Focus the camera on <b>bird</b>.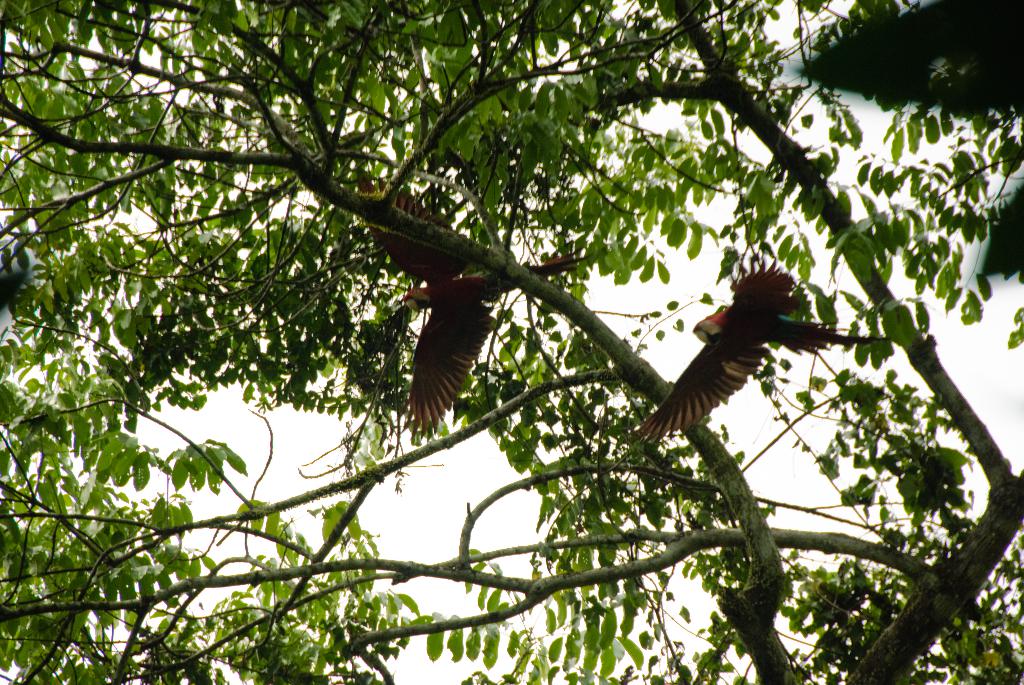
Focus region: crop(371, 166, 605, 452).
